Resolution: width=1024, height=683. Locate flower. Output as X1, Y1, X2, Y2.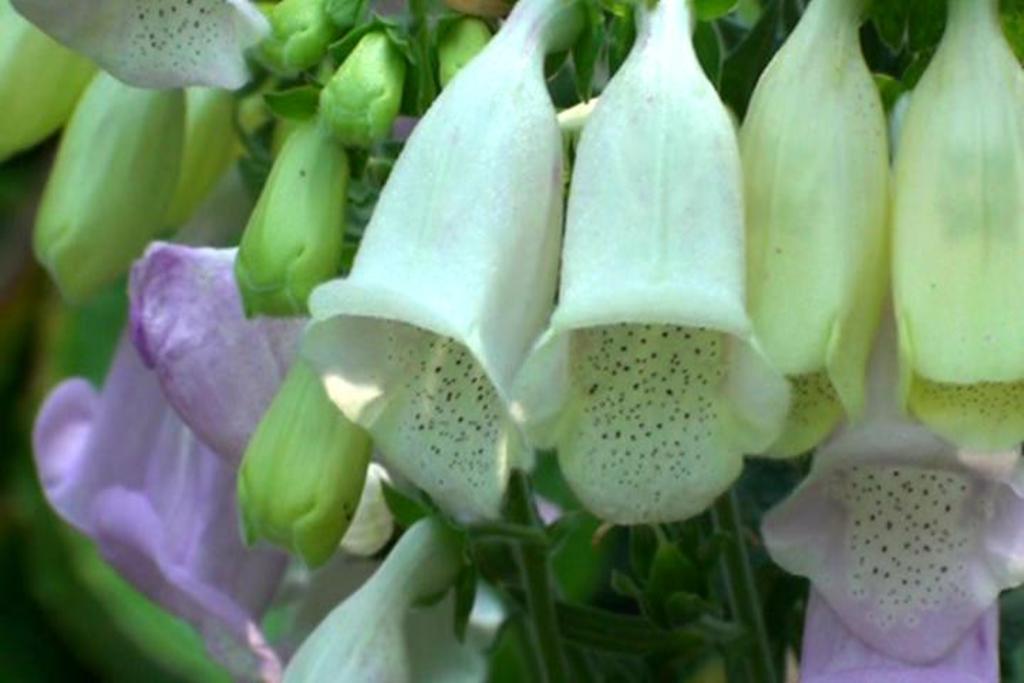
230, 114, 358, 314.
